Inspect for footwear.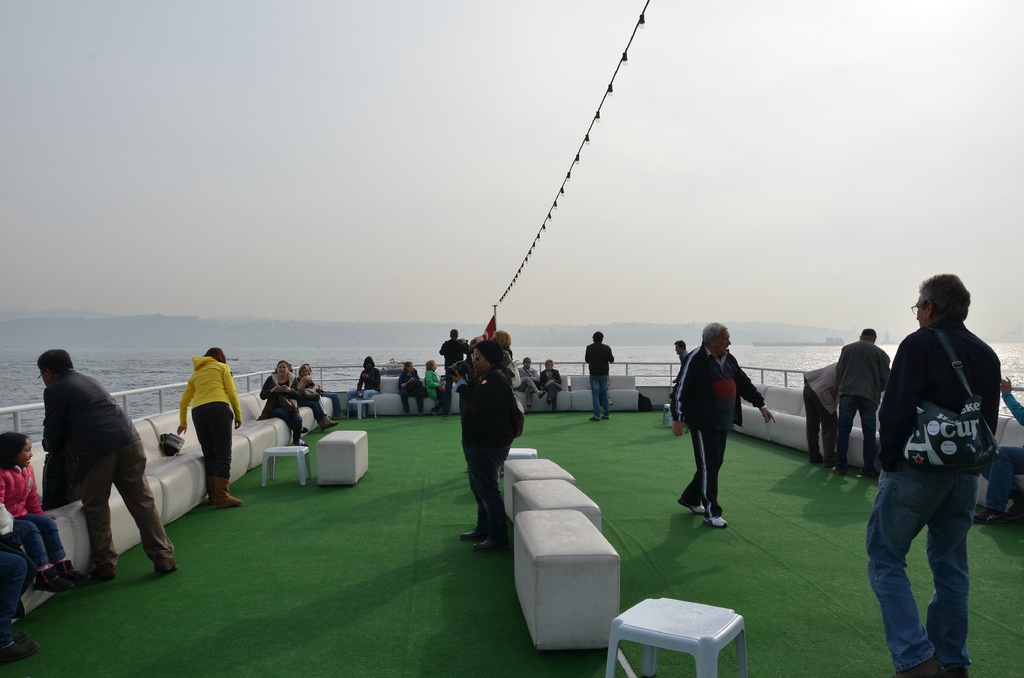
Inspection: 345, 412, 351, 418.
